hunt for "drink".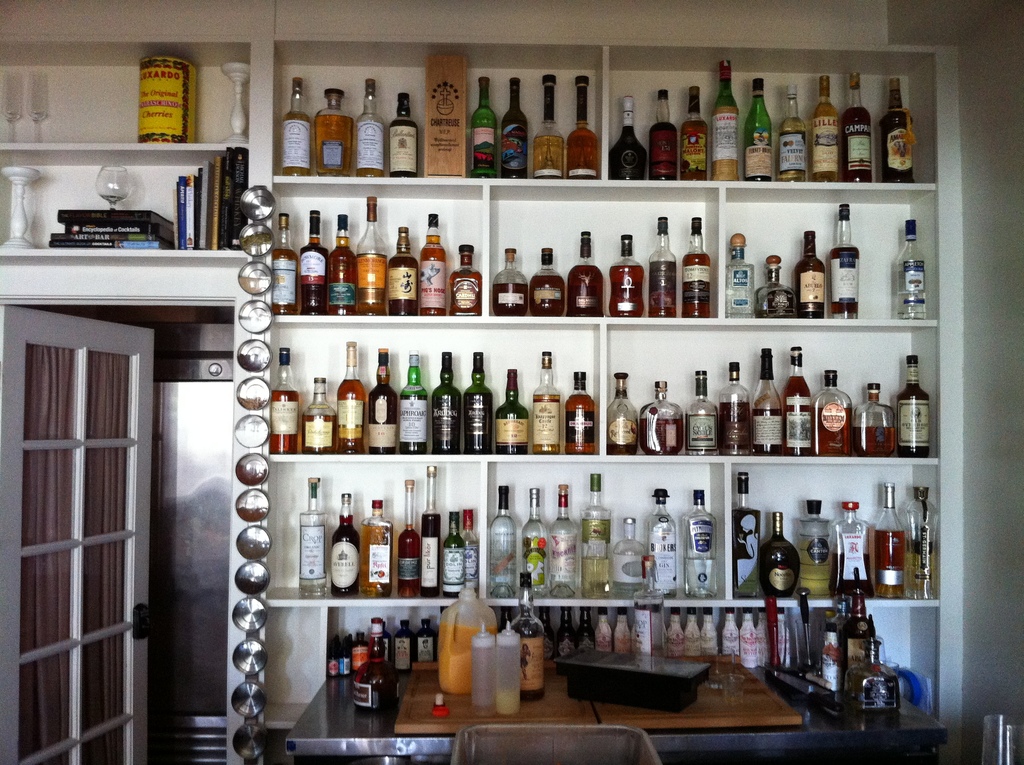
Hunted down at bbox=(493, 370, 527, 455).
